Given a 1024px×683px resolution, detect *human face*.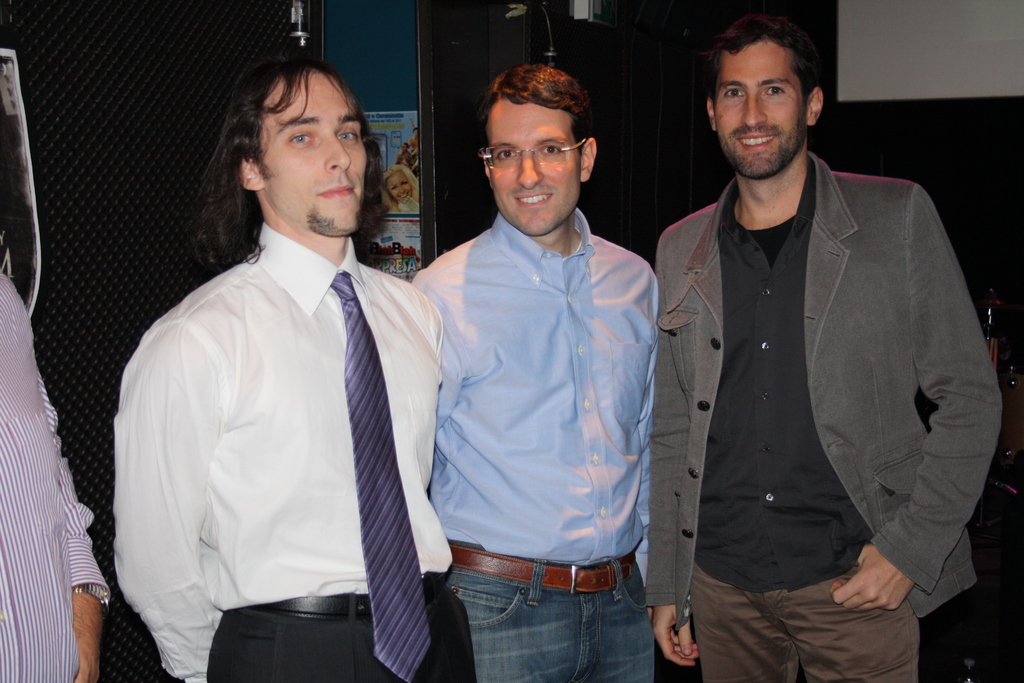
<box>259,74,367,233</box>.
